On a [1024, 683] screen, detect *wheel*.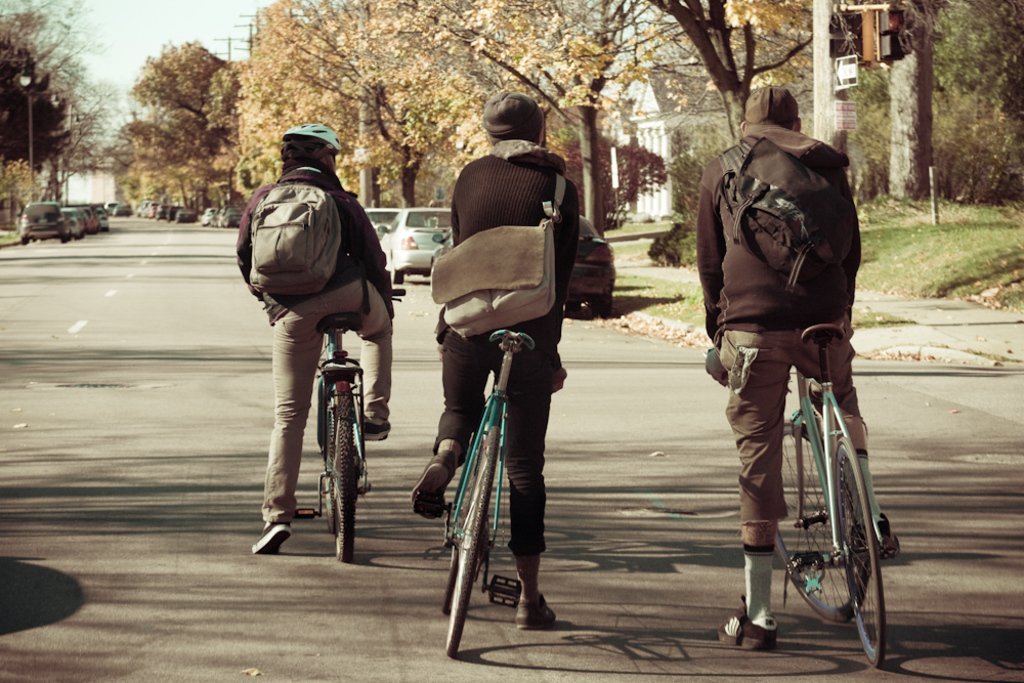
<region>443, 549, 458, 608</region>.
